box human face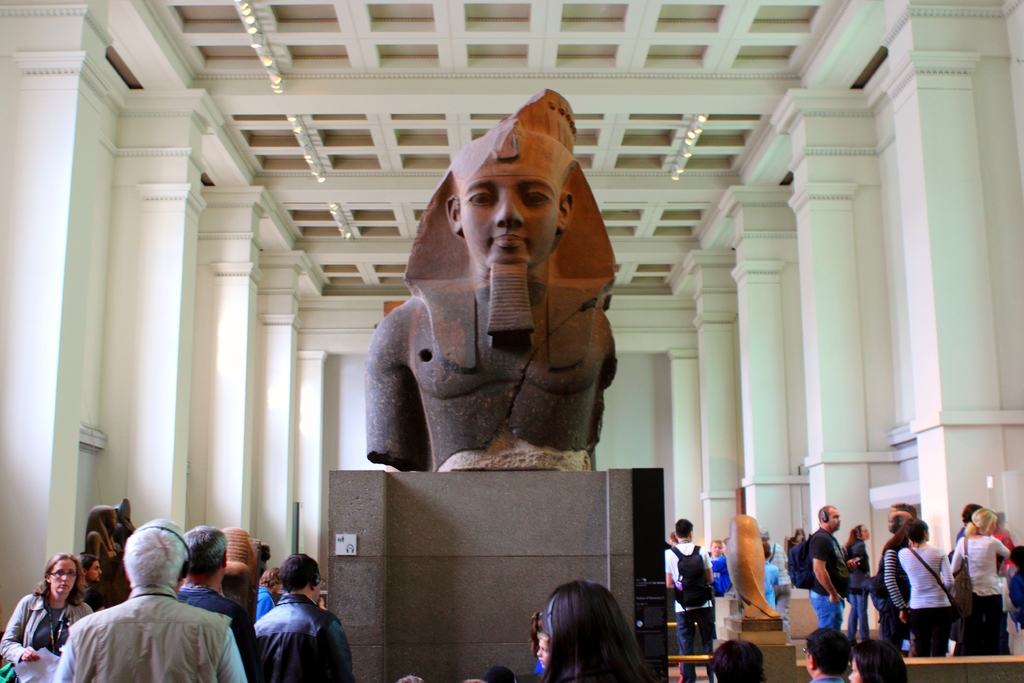
l=87, t=561, r=102, b=580
